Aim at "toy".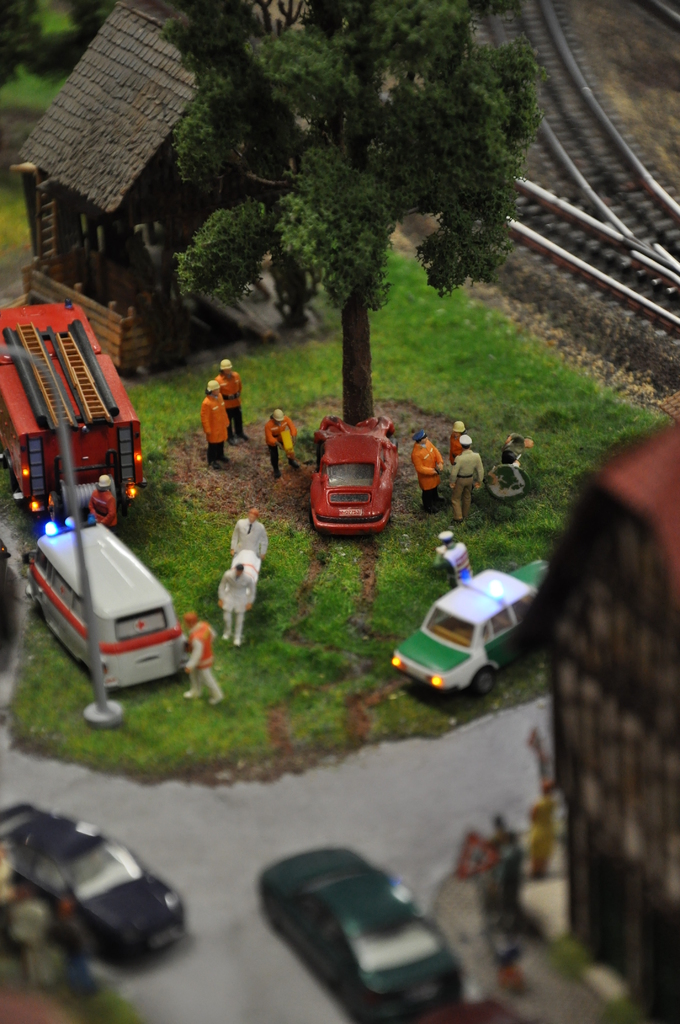
Aimed at Rect(409, 995, 529, 1023).
